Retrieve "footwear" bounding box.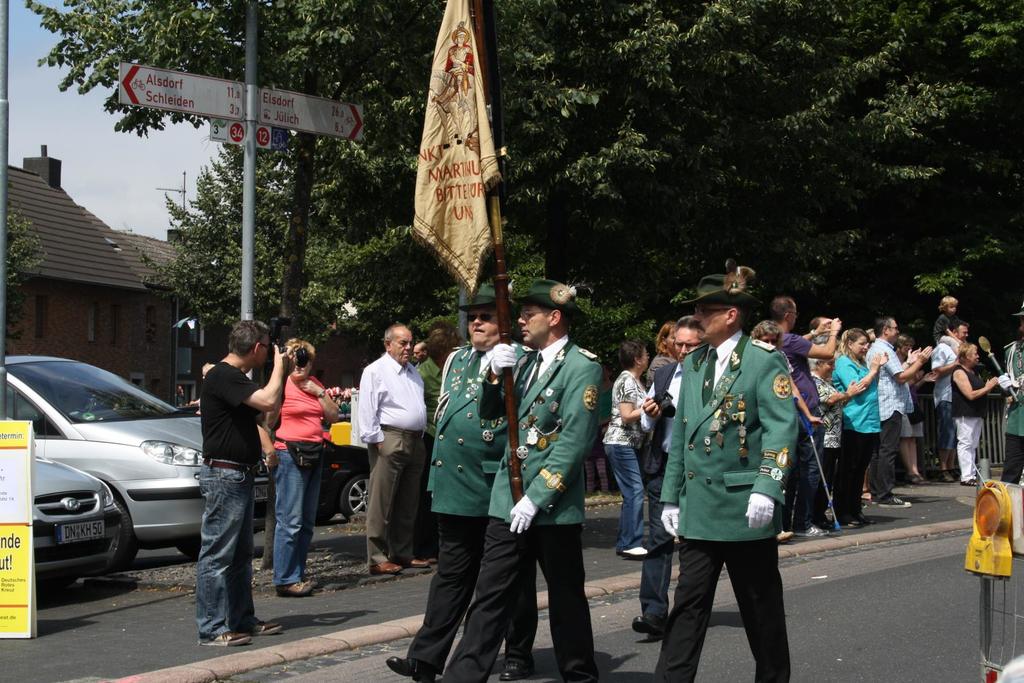
Bounding box: pyautogui.locateOnScreen(803, 521, 831, 540).
